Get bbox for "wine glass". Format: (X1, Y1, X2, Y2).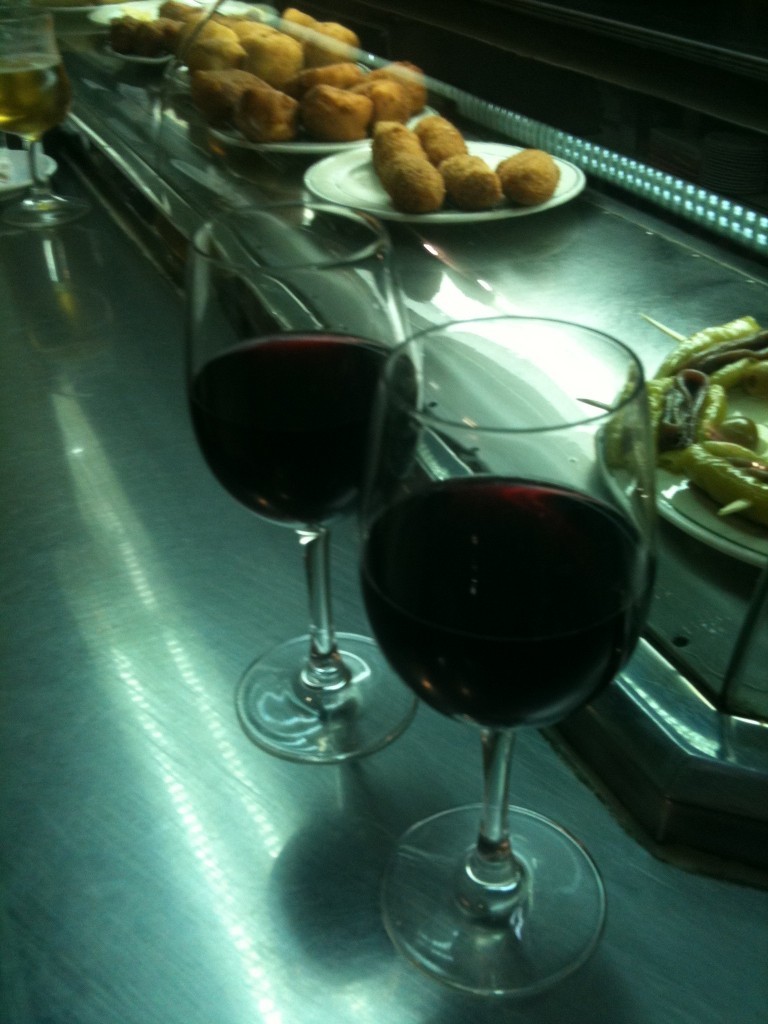
(192, 205, 427, 755).
